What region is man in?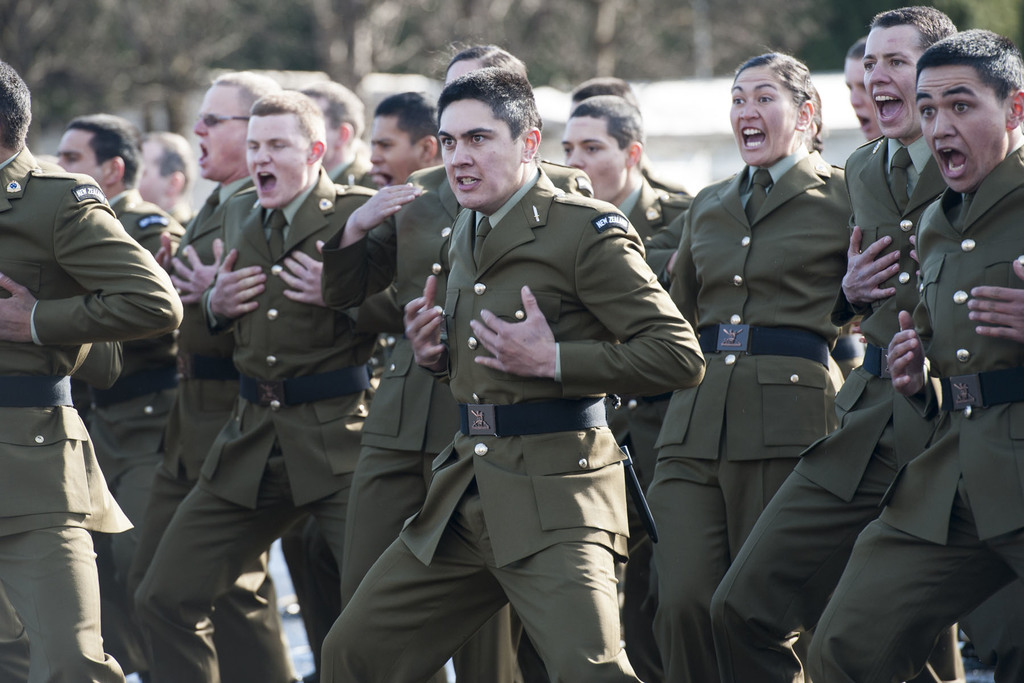
51 120 178 679.
